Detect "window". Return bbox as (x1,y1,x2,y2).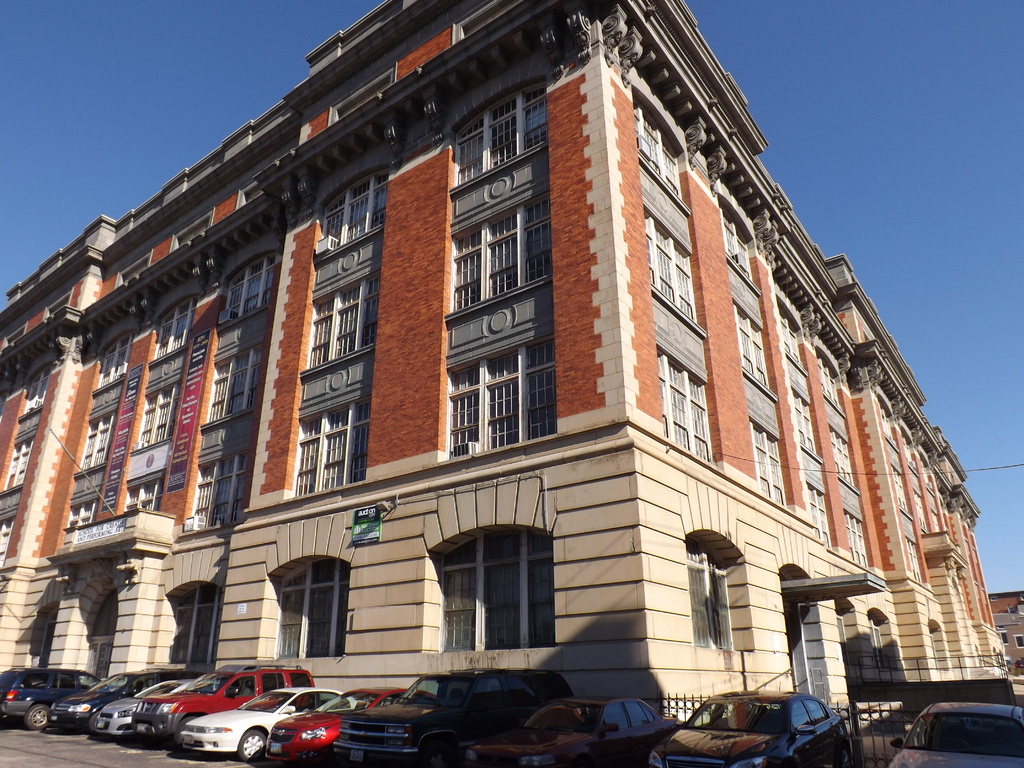
(829,427,856,491).
